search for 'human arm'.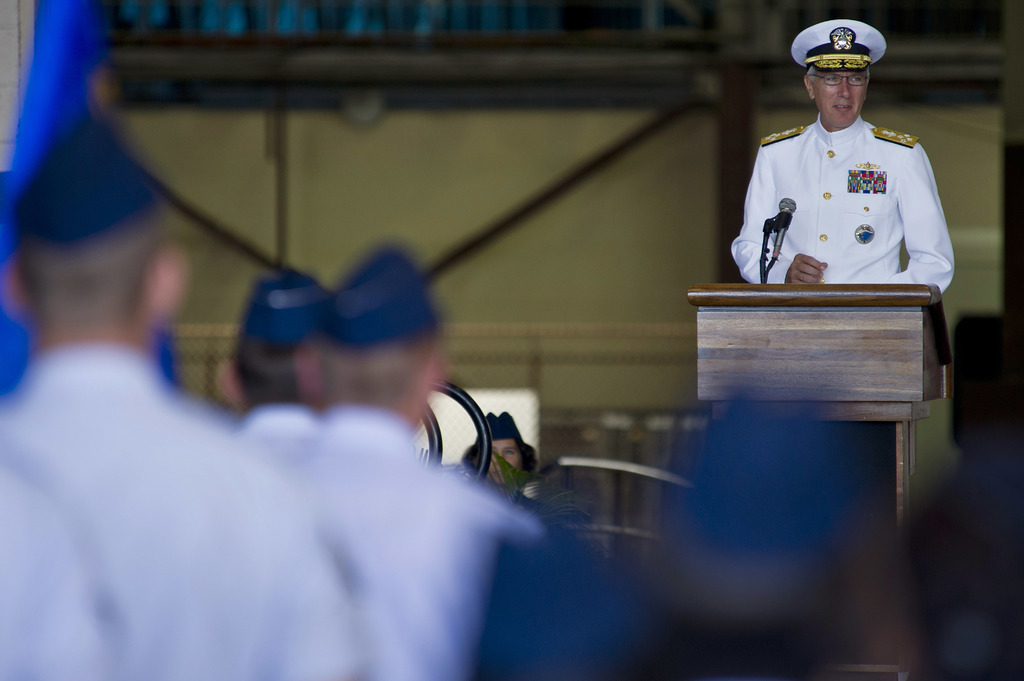
Found at detection(737, 143, 829, 286).
